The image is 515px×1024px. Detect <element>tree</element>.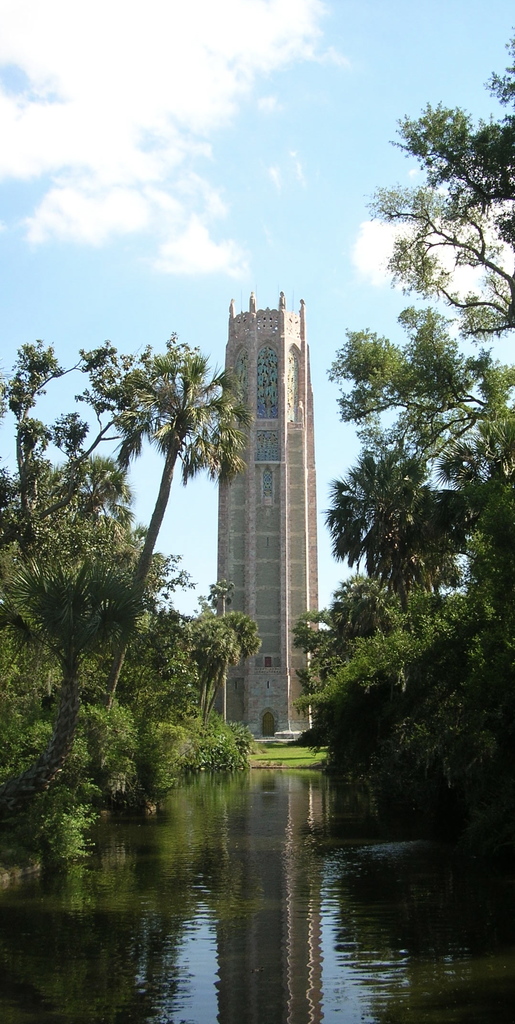
Detection: {"left": 322, "top": 314, "right": 514, "bottom": 568}.
